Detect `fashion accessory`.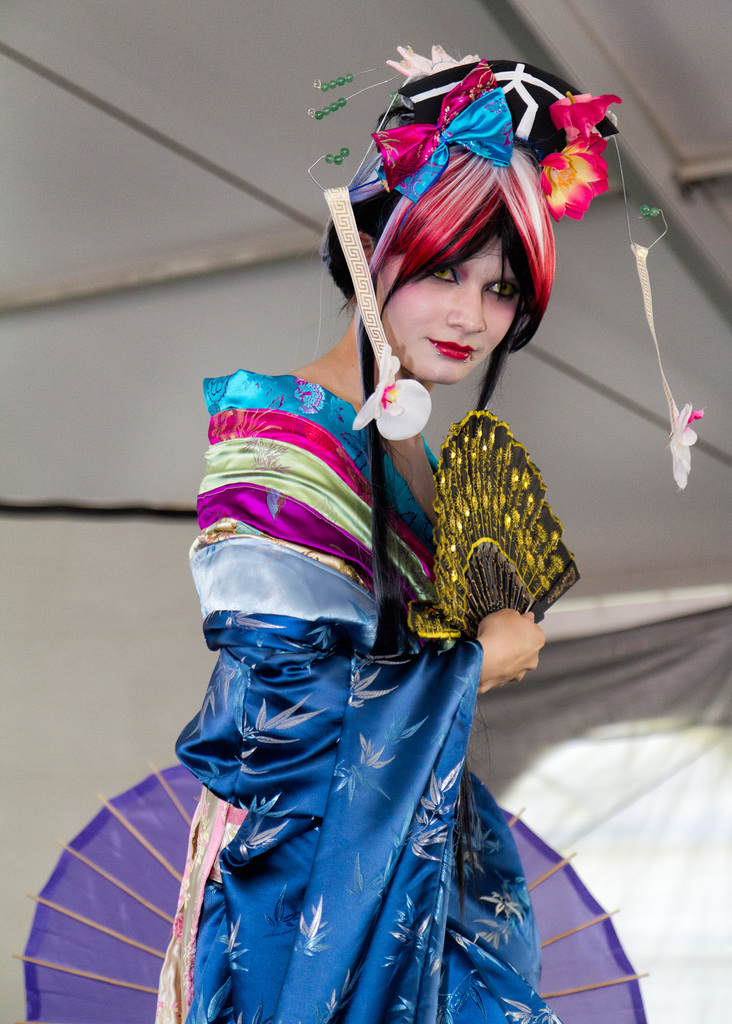
Detected at pyautogui.locateOnScreen(303, 36, 622, 657).
